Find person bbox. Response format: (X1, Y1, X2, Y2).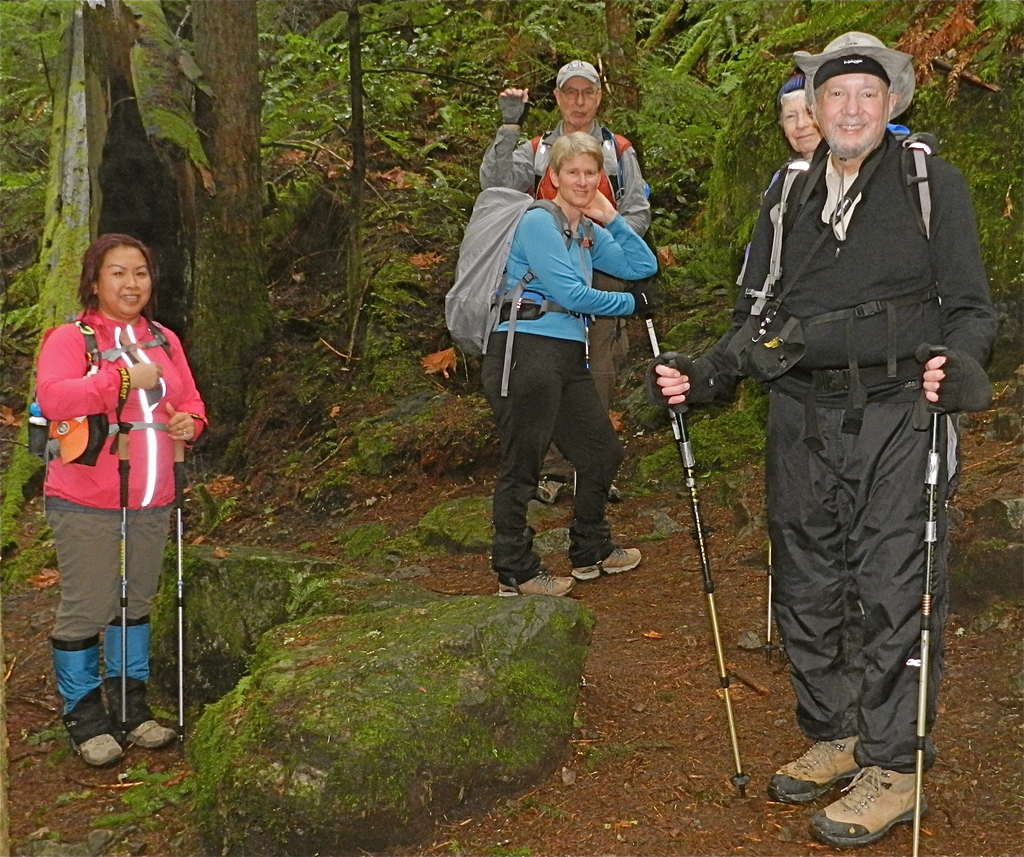
(657, 26, 997, 844).
